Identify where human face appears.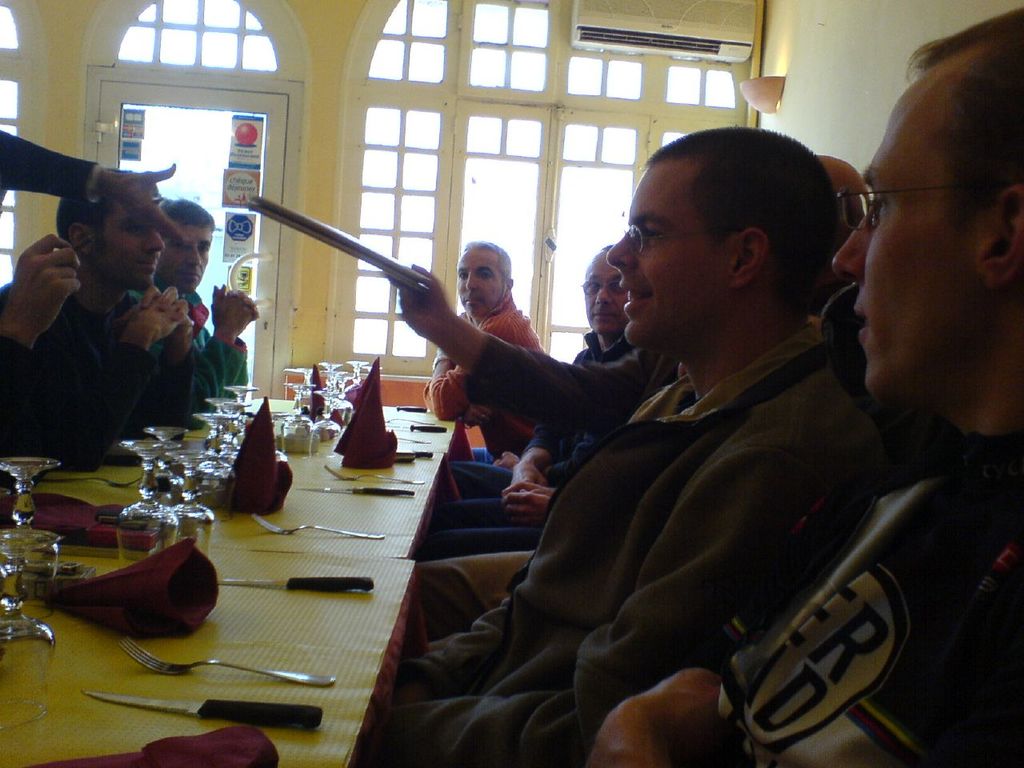
Appears at [left=156, top=228, right=212, bottom=290].
